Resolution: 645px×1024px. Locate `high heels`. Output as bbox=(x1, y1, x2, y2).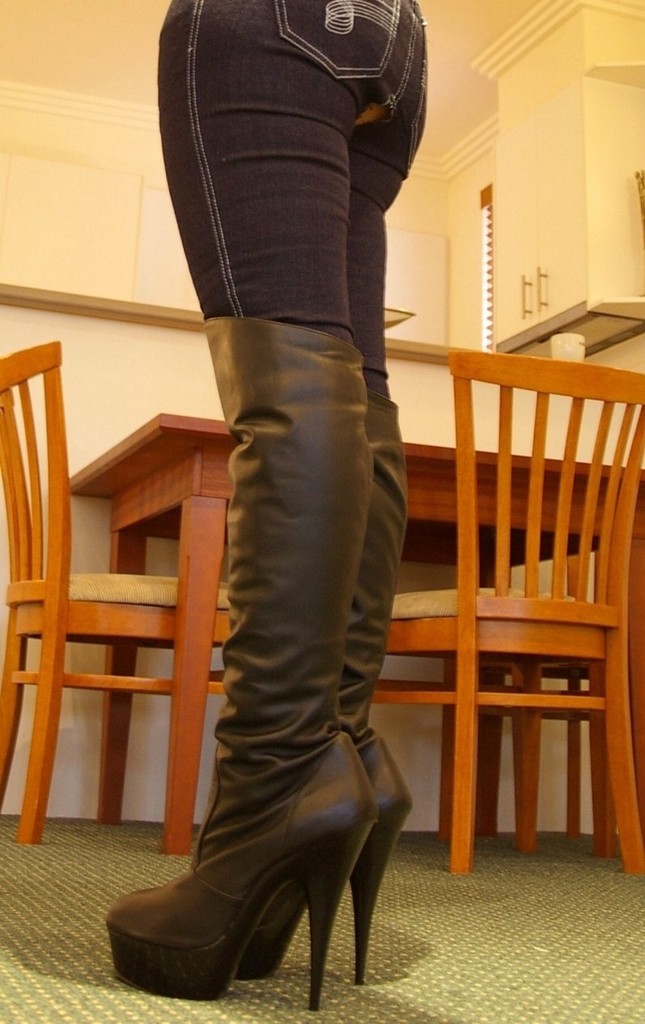
bbox=(236, 386, 416, 981).
